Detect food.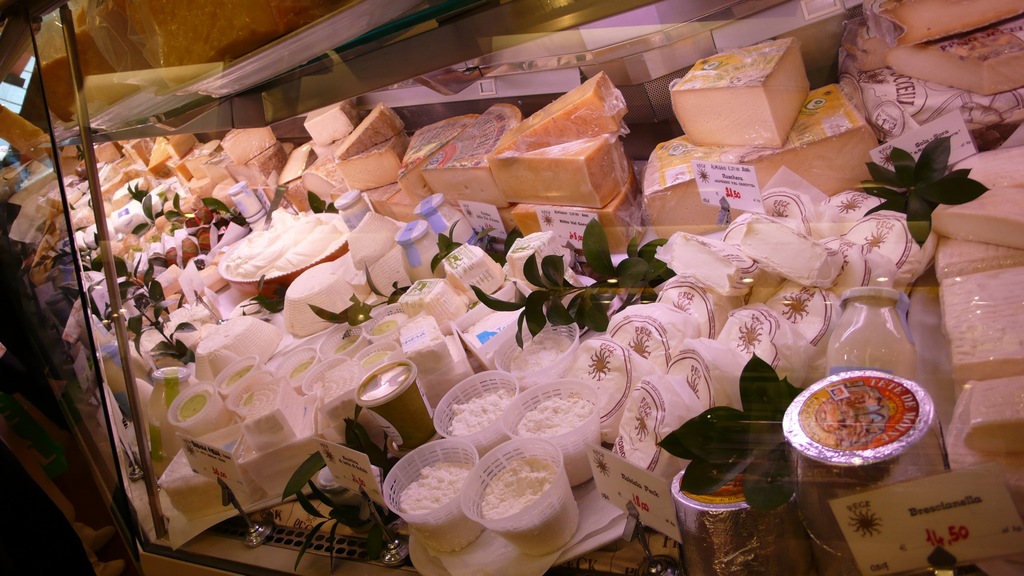
Detected at [339, 95, 407, 152].
